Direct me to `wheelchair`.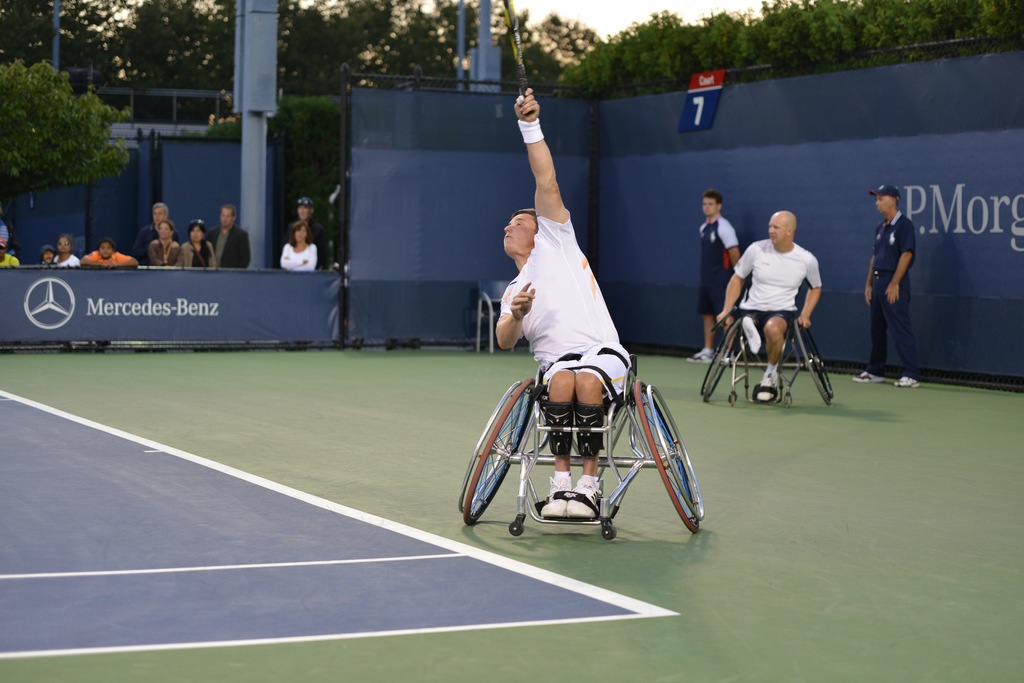
Direction: bbox=(701, 309, 836, 404).
